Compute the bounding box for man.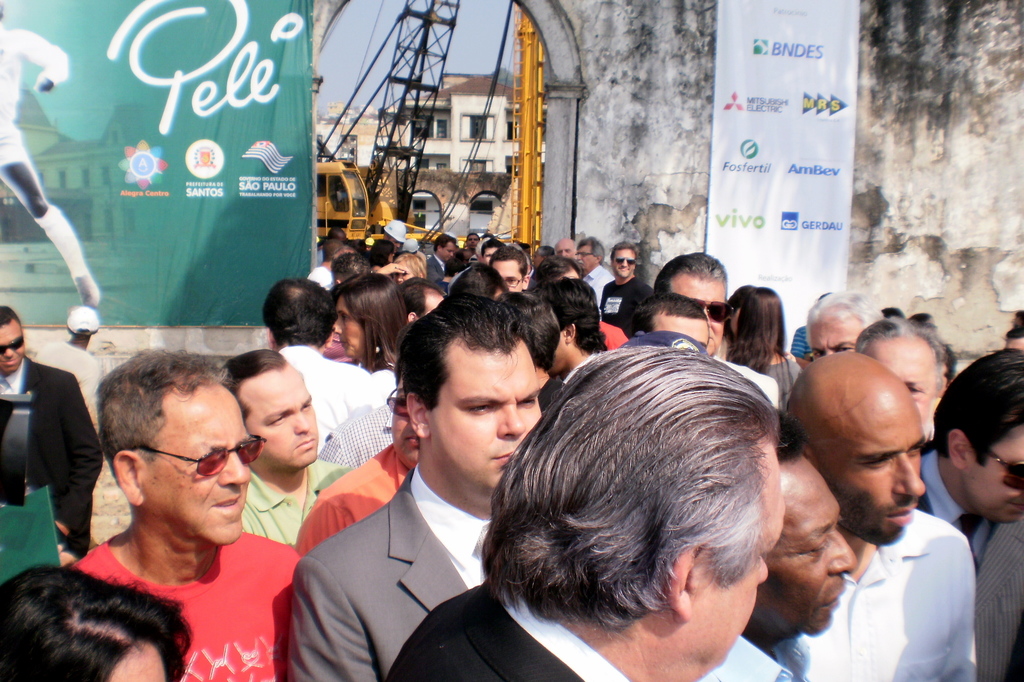
465, 234, 483, 249.
